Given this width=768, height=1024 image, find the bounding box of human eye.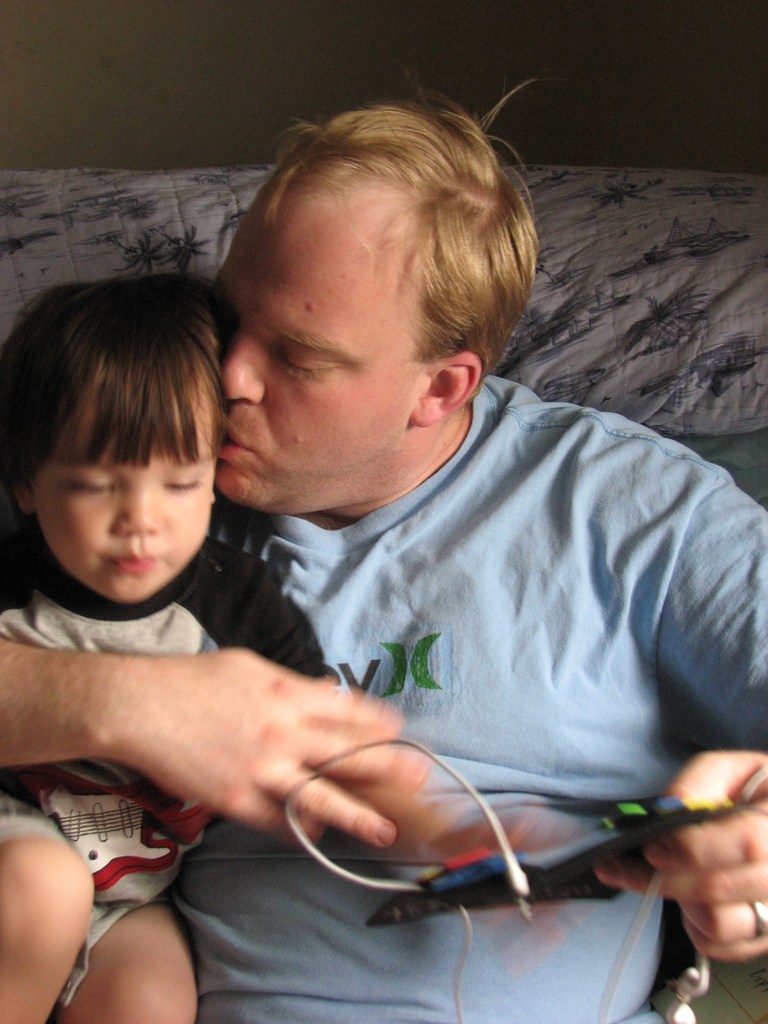
54/470/117/498.
